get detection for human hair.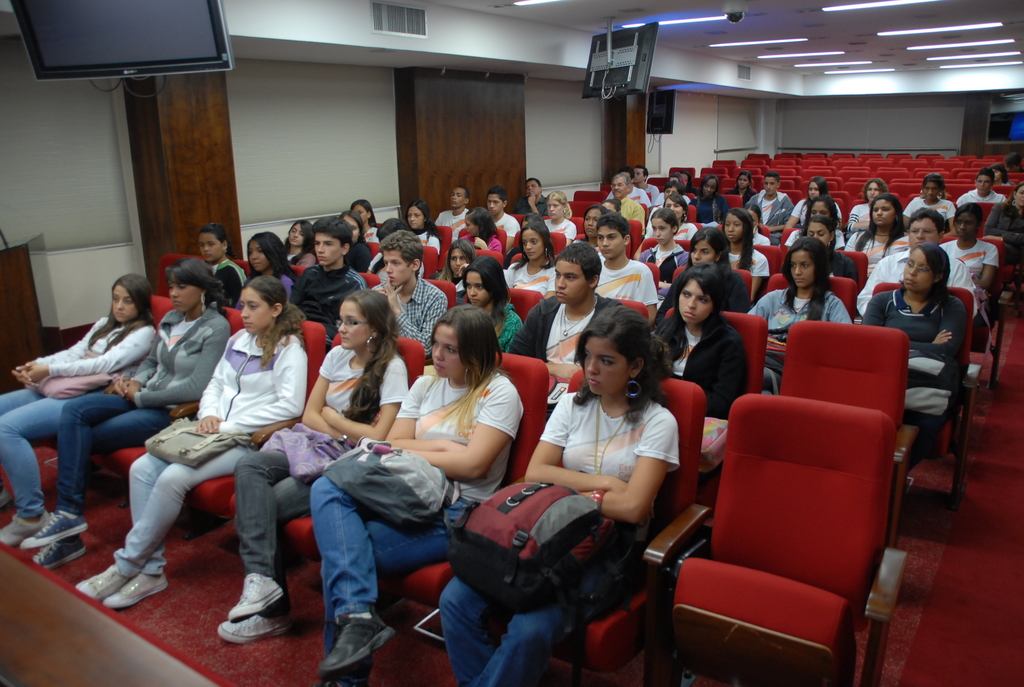
Detection: region(609, 201, 623, 207).
